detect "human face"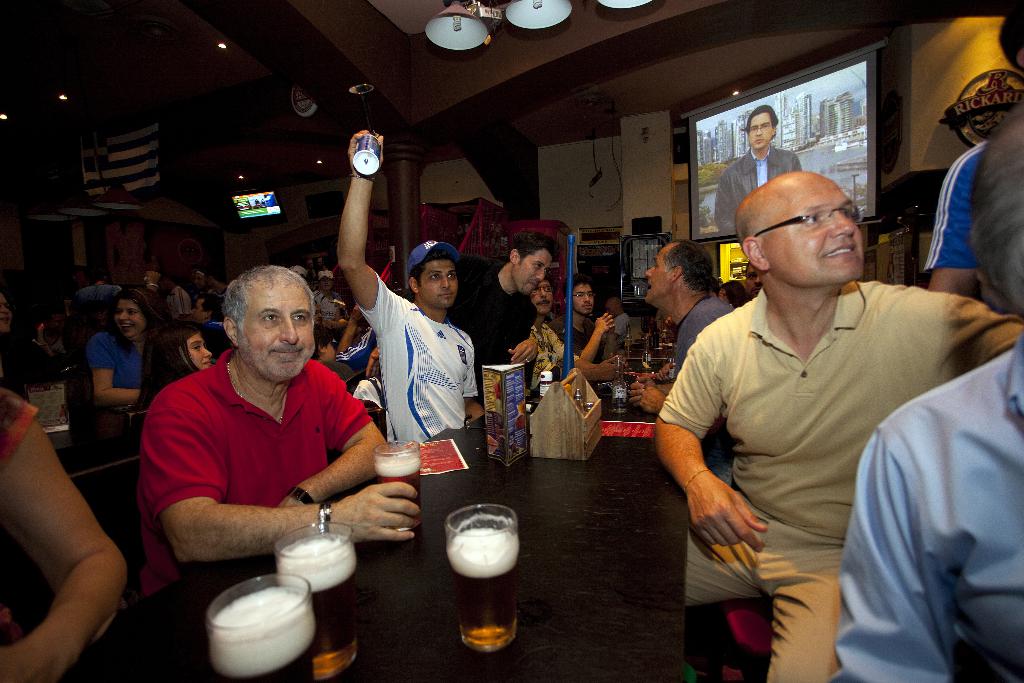
<region>746, 110, 774, 148</region>
